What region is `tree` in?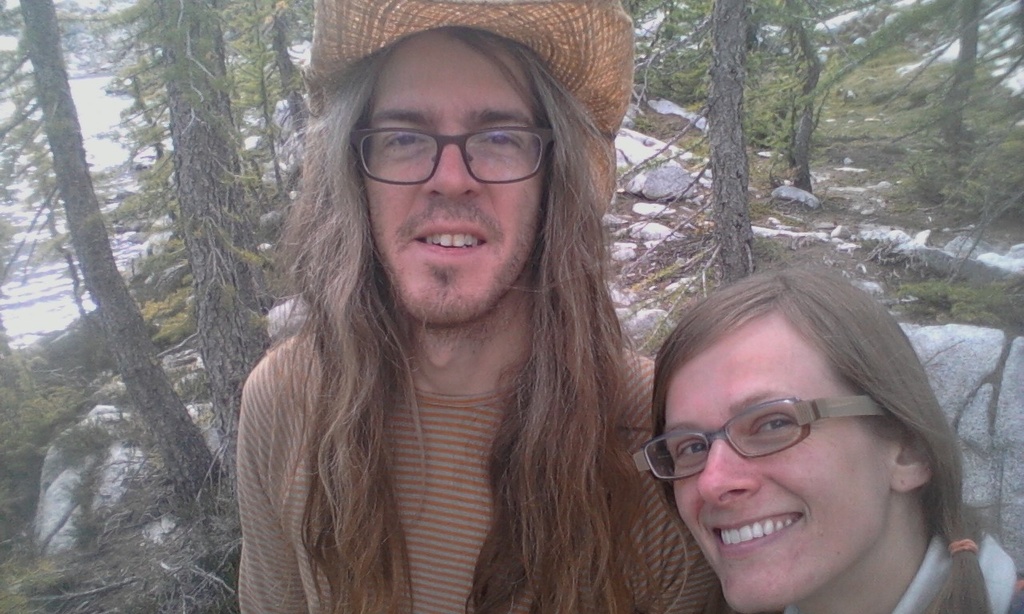
<bbox>82, 0, 277, 476</bbox>.
